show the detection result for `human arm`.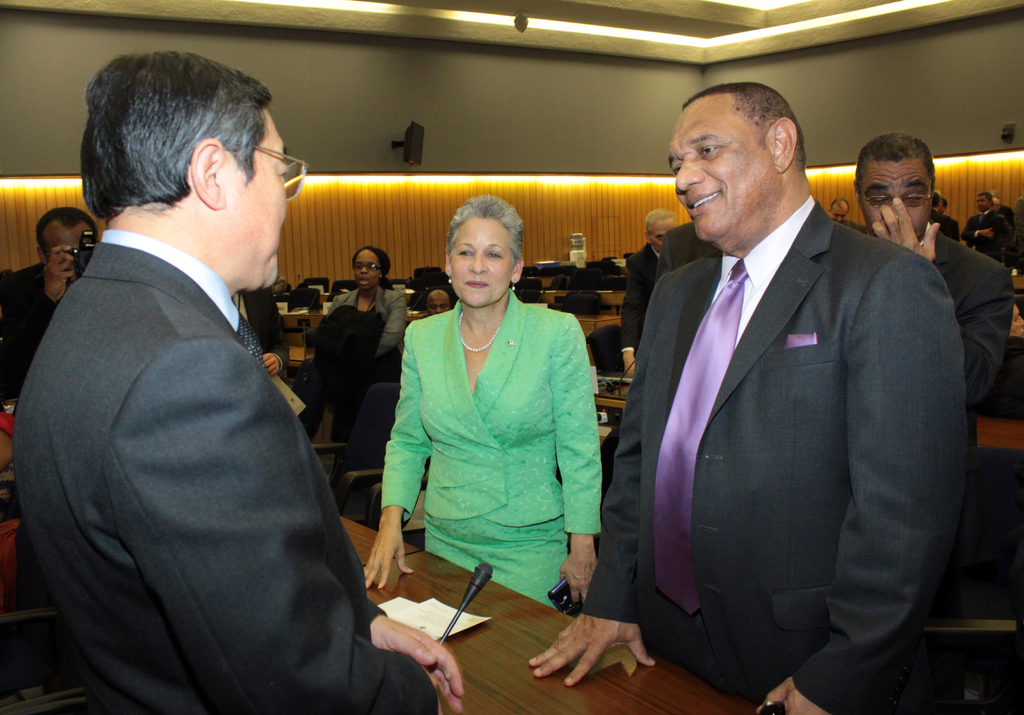
[560,314,602,596].
